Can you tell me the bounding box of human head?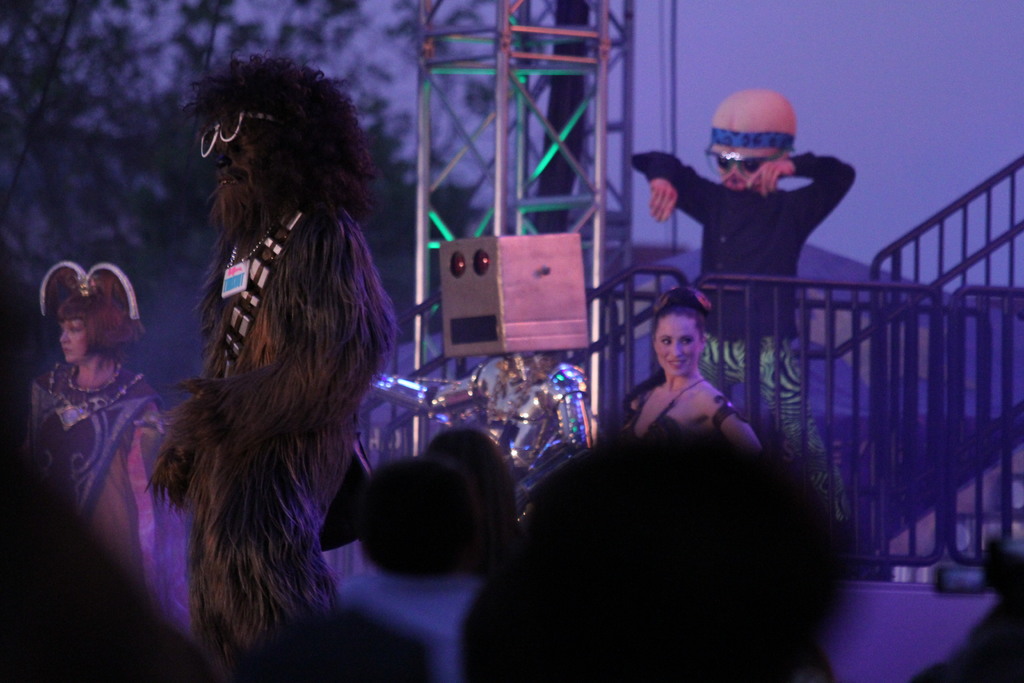
x1=506, y1=425, x2=858, y2=650.
